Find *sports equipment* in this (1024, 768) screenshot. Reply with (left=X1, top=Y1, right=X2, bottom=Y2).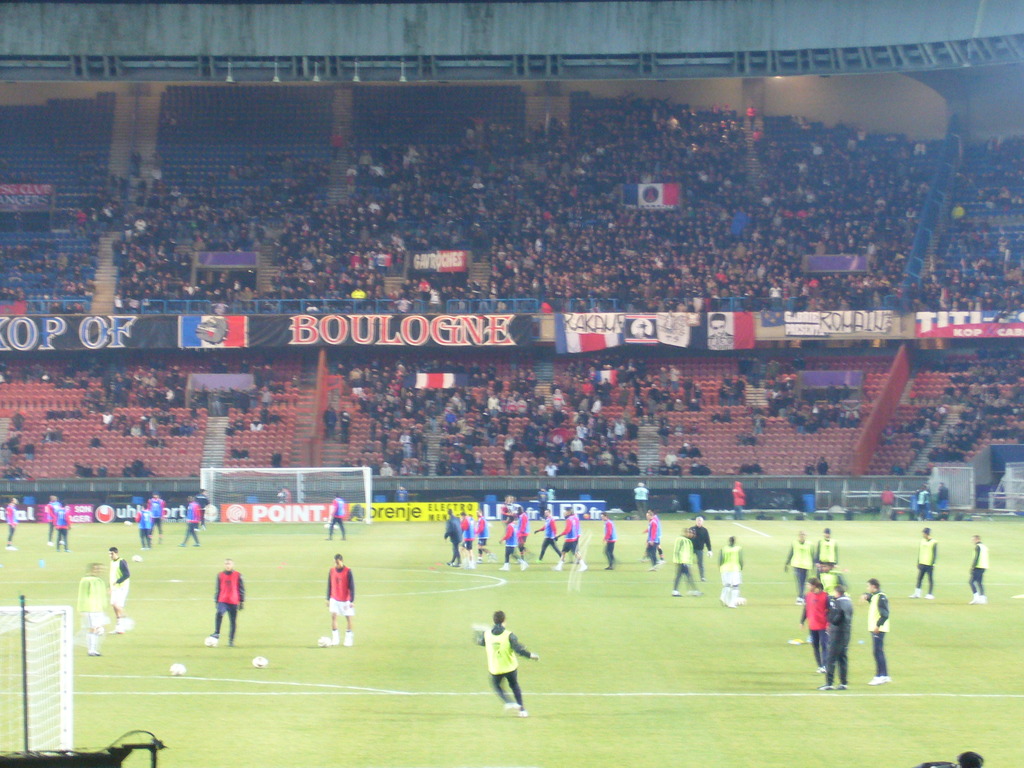
(left=168, top=659, right=189, bottom=678).
